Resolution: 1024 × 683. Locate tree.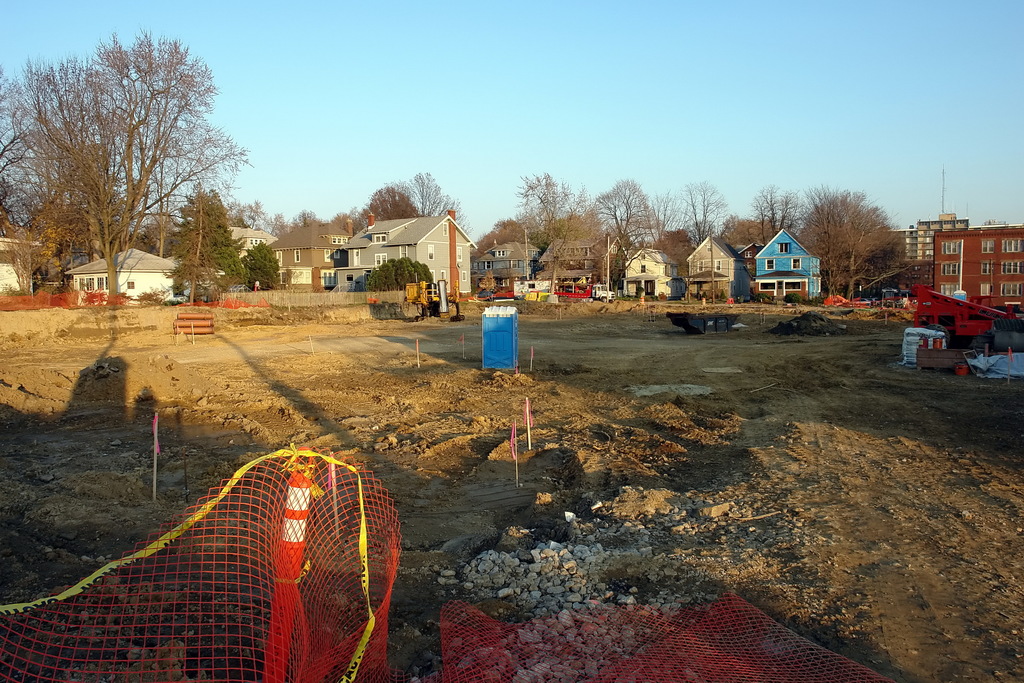
bbox=[187, 185, 243, 297].
